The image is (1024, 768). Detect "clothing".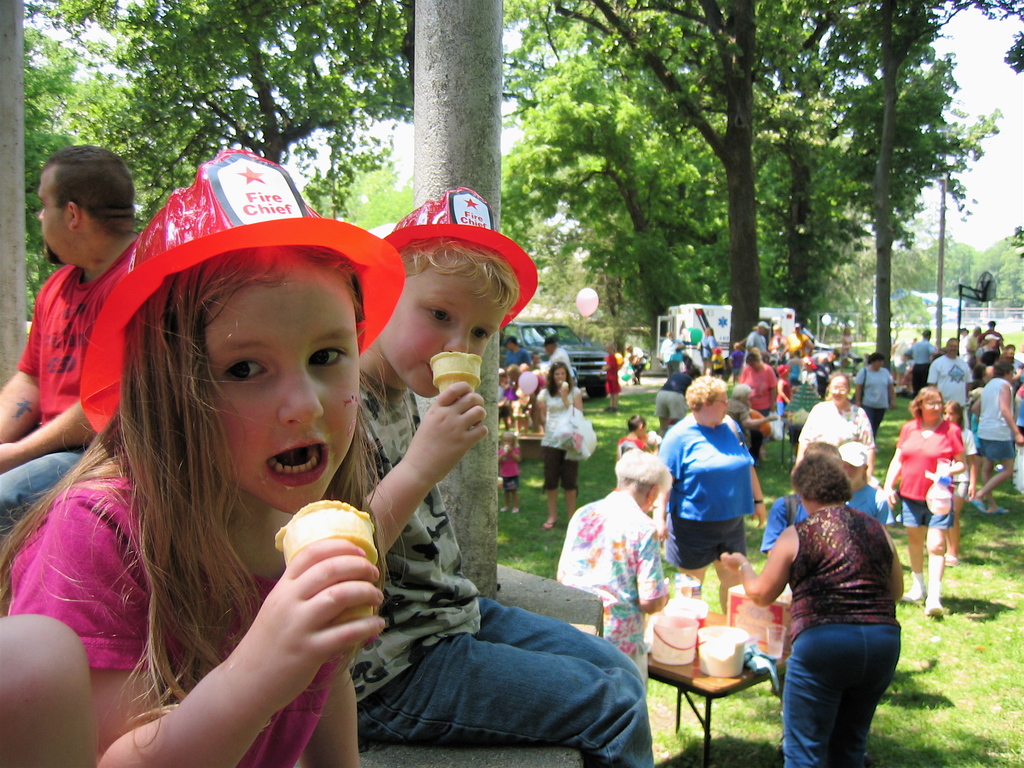
Detection: (723,397,748,437).
